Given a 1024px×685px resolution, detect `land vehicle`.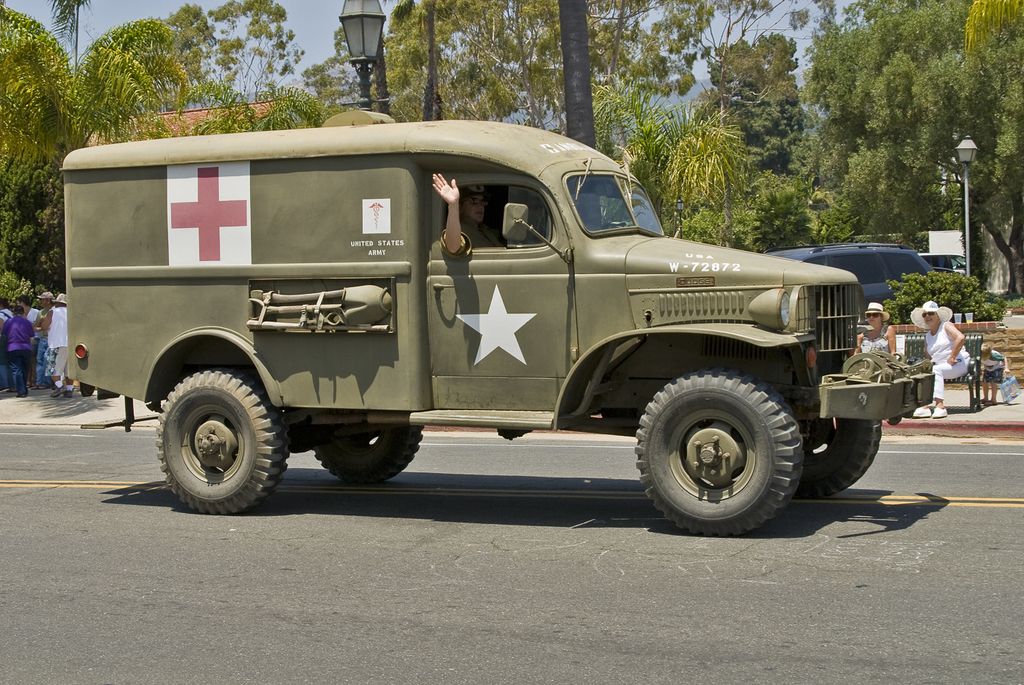
<box>925,249,968,271</box>.
